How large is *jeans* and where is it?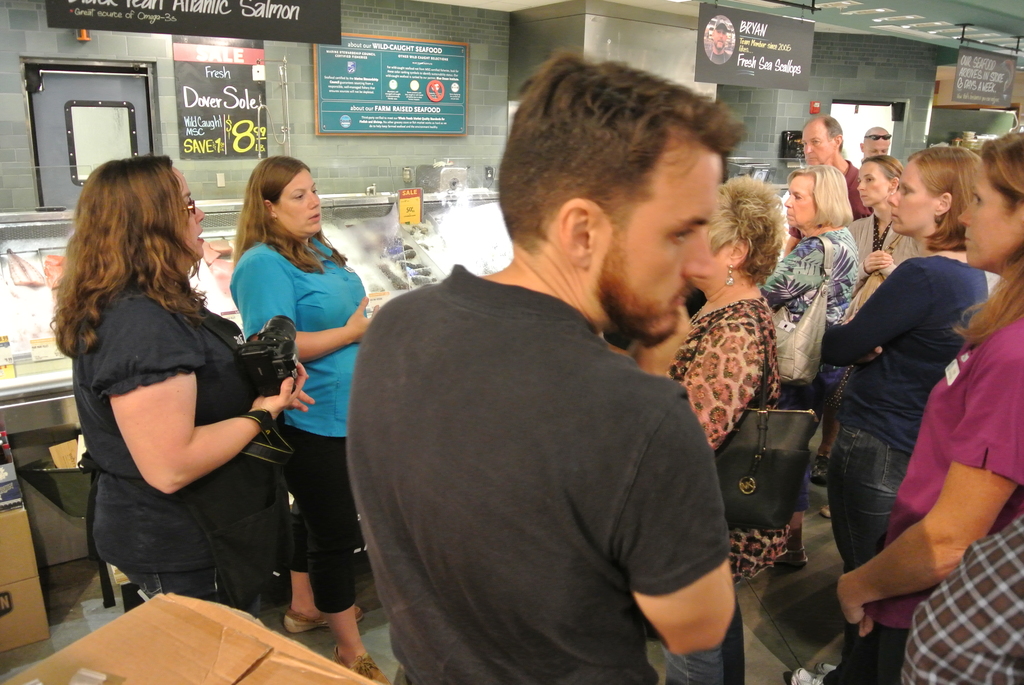
Bounding box: x1=822 y1=427 x2=910 y2=572.
